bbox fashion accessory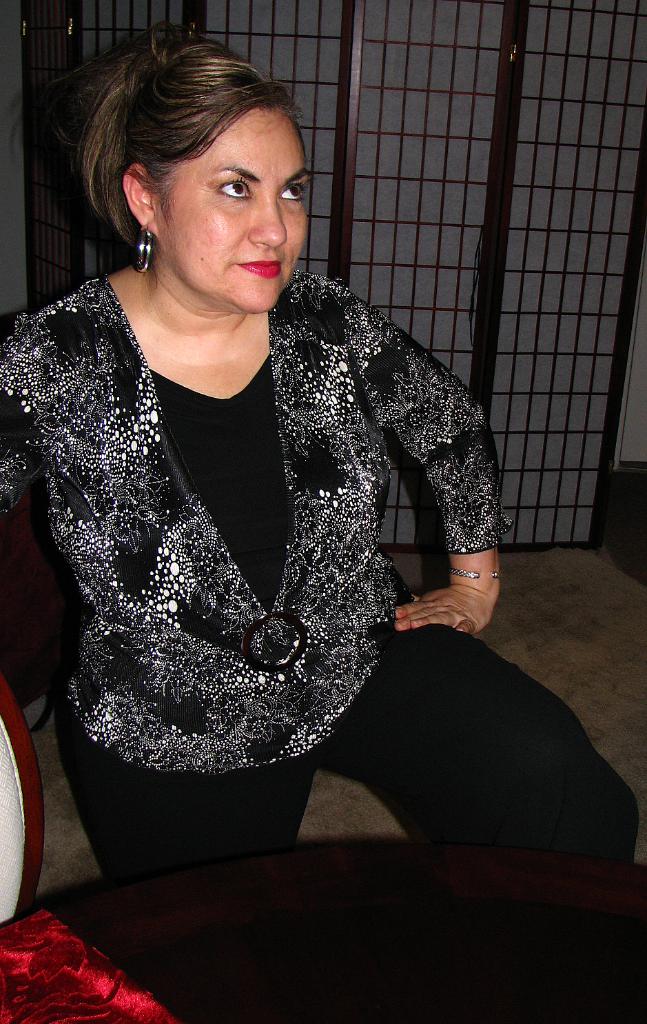
region(444, 563, 502, 577)
